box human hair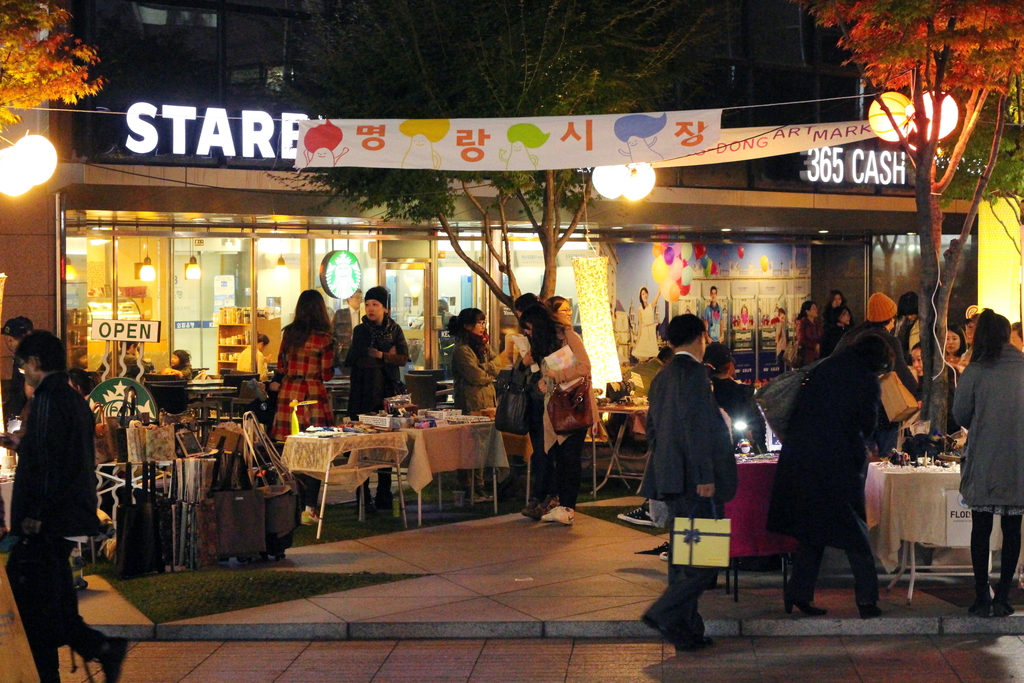
bbox=(118, 342, 140, 349)
